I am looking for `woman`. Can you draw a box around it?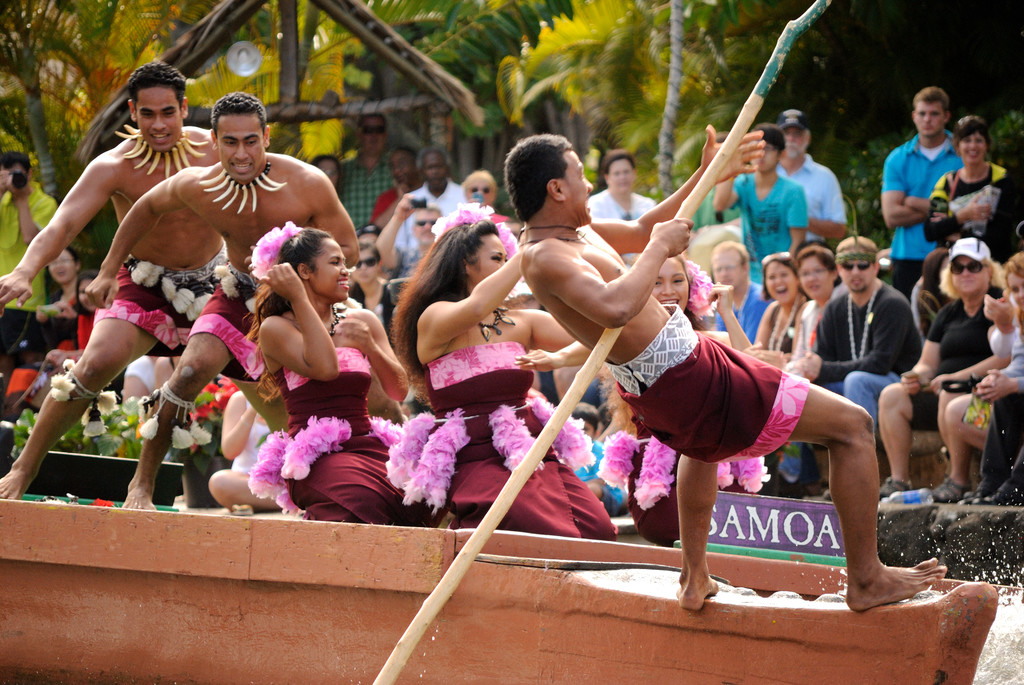
Sure, the bounding box is <box>590,259,765,547</box>.
